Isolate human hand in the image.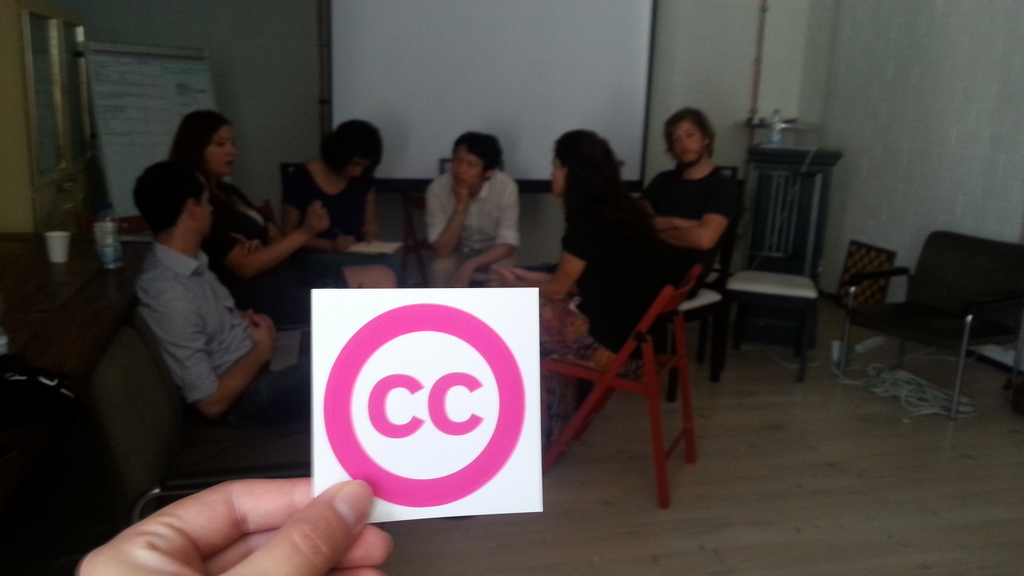
Isolated region: left=505, top=260, right=531, bottom=282.
